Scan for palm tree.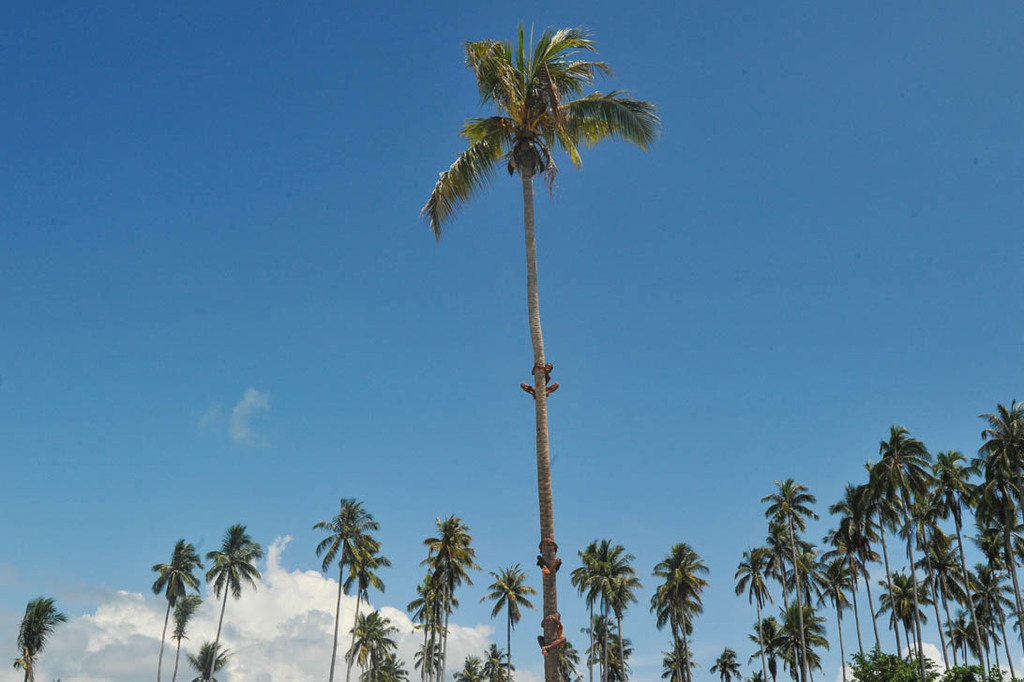
Scan result: 648:541:705:681.
